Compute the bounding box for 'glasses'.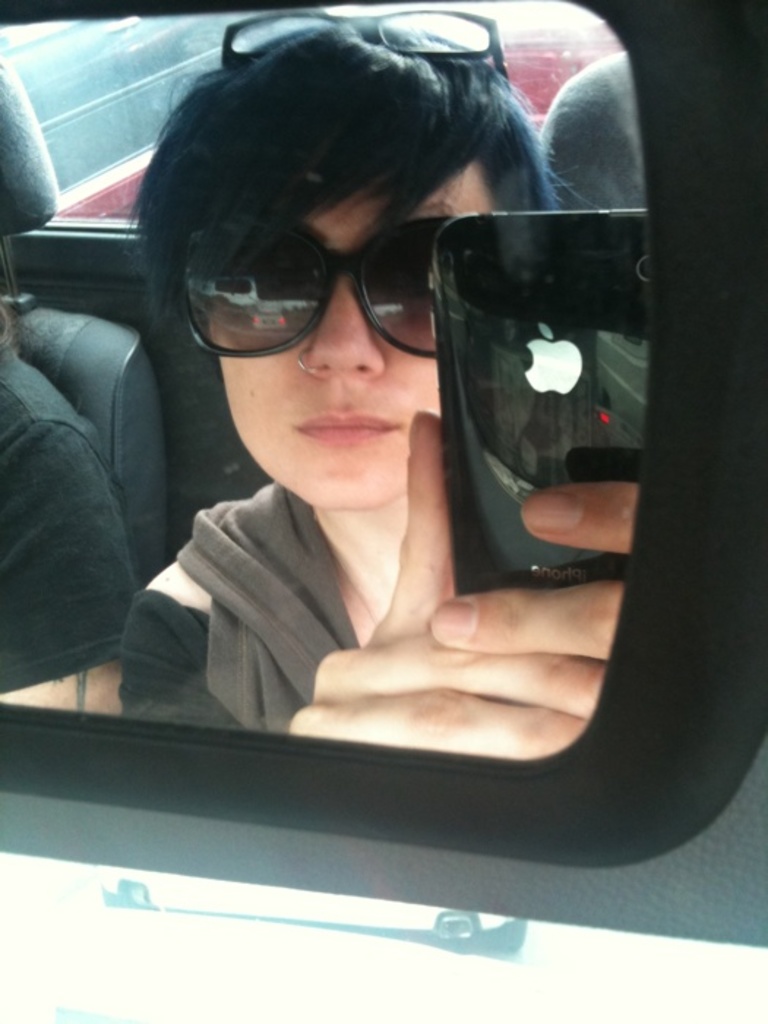
left=192, top=215, right=500, bottom=347.
